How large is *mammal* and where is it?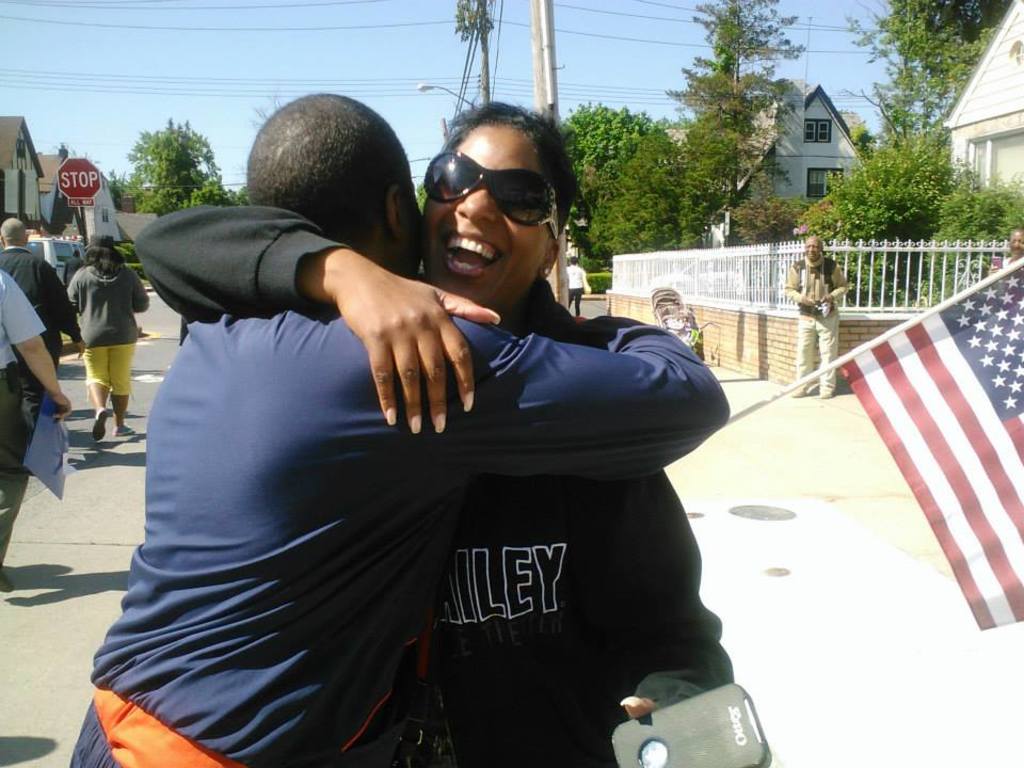
Bounding box: (x1=68, y1=236, x2=147, y2=436).
